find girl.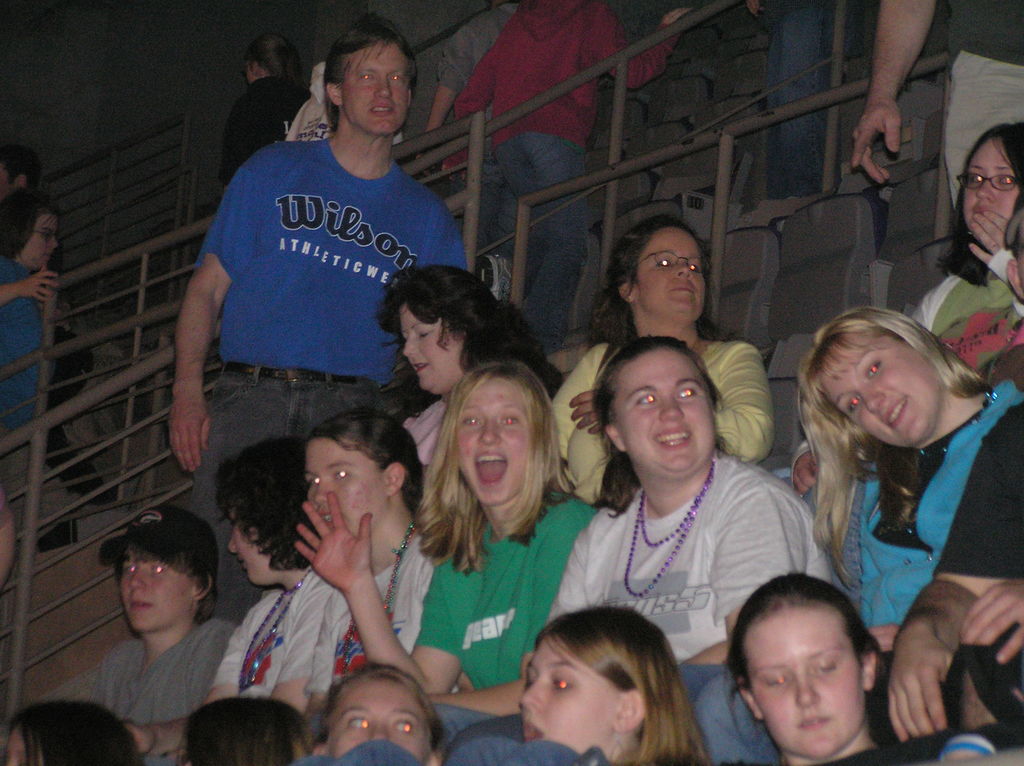
box=[449, 331, 833, 747].
